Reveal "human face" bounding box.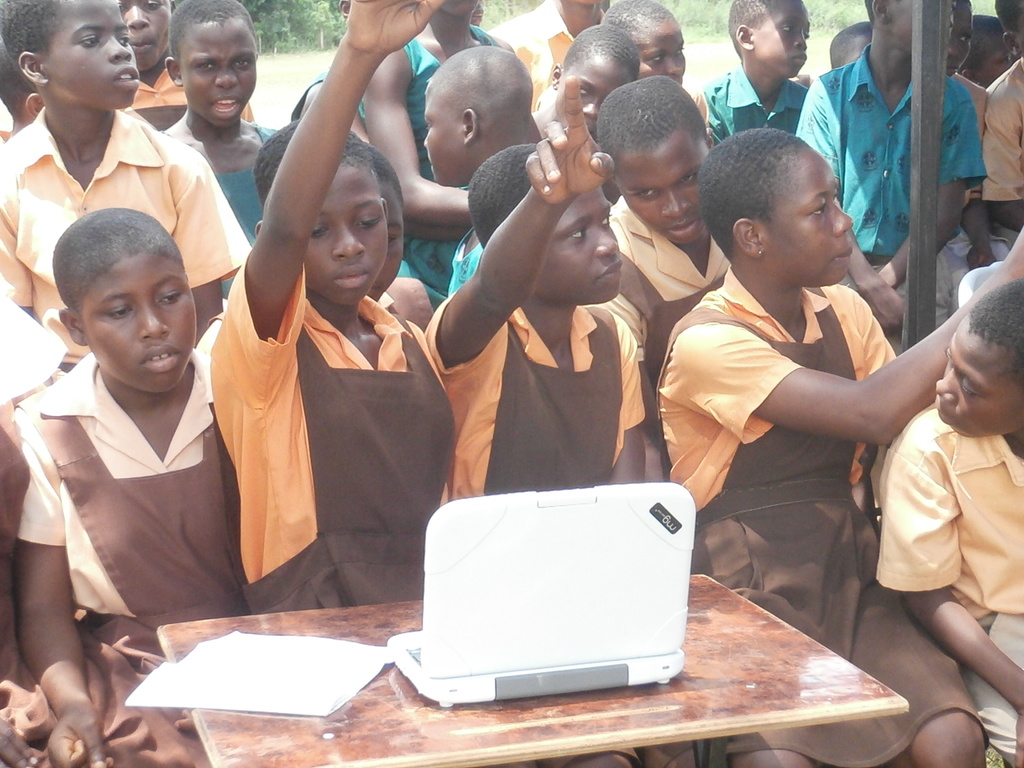
Revealed: rect(749, 0, 809, 81).
